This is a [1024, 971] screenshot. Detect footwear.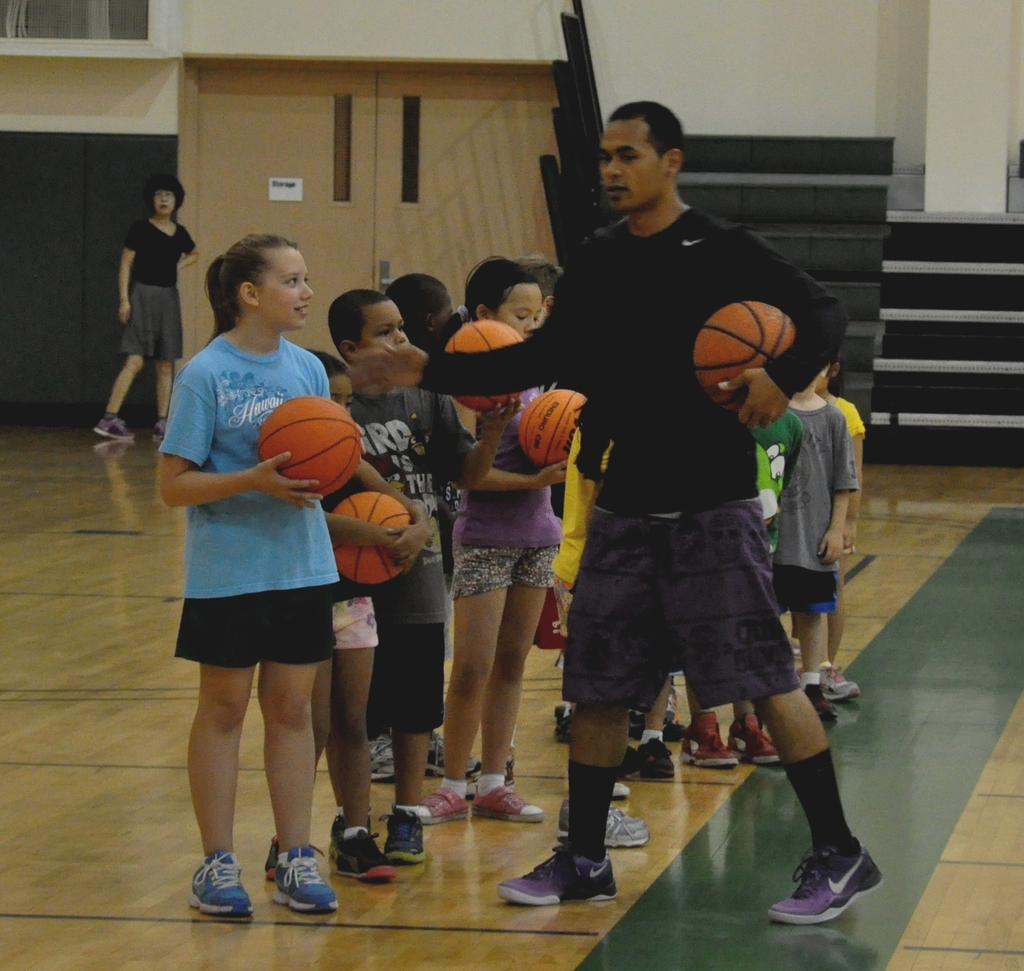
crop(727, 710, 780, 769).
